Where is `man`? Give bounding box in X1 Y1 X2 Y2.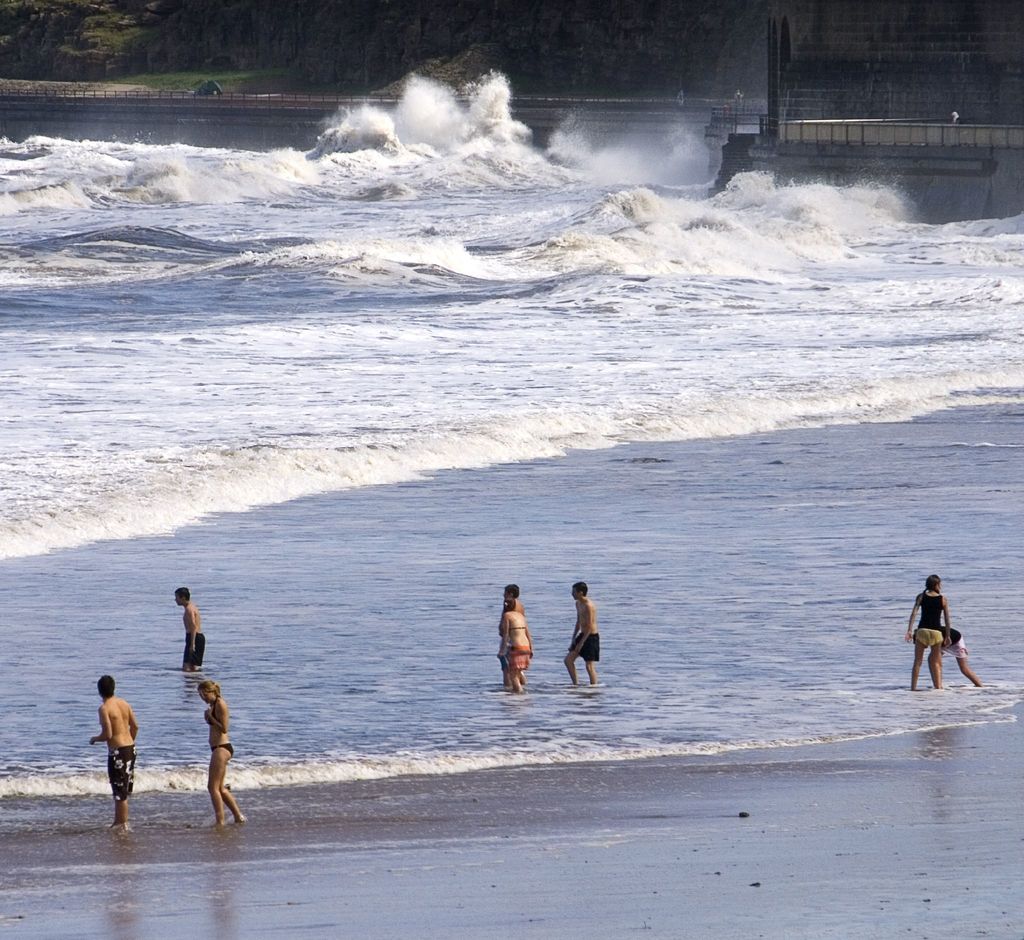
84 675 146 828.
